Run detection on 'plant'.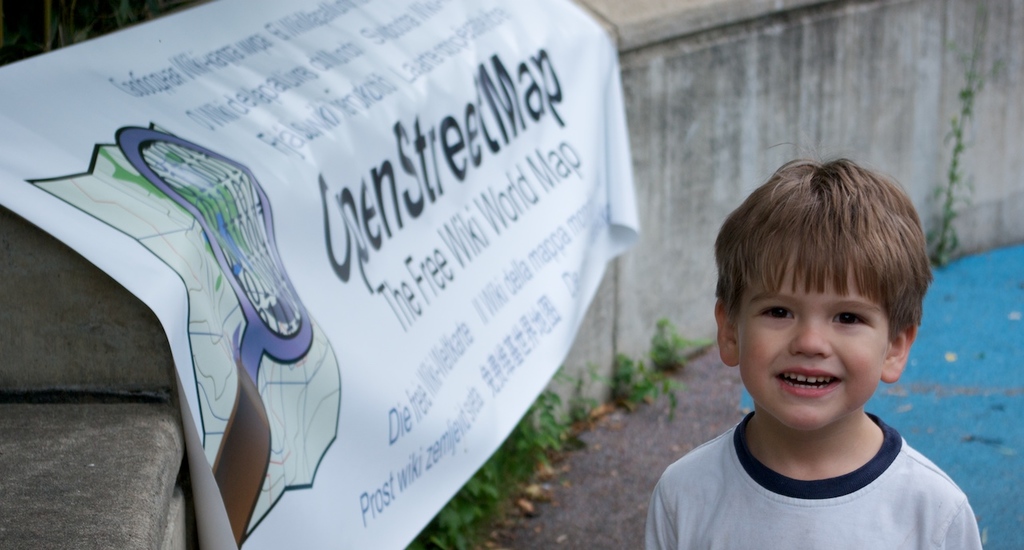
Result: 923:52:974:264.
